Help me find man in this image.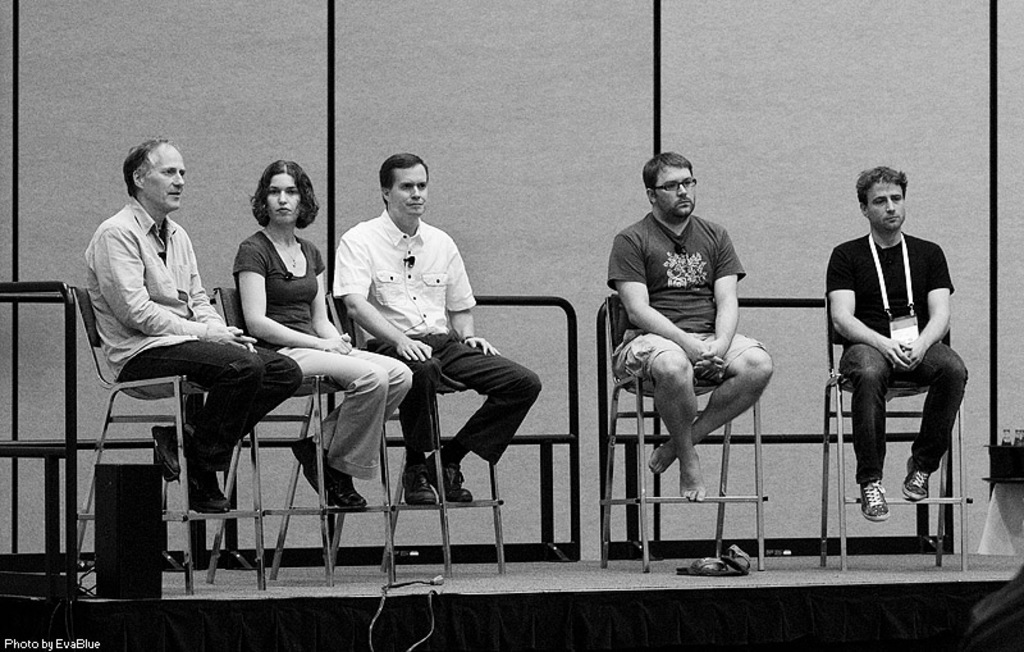
Found it: (824, 164, 966, 528).
